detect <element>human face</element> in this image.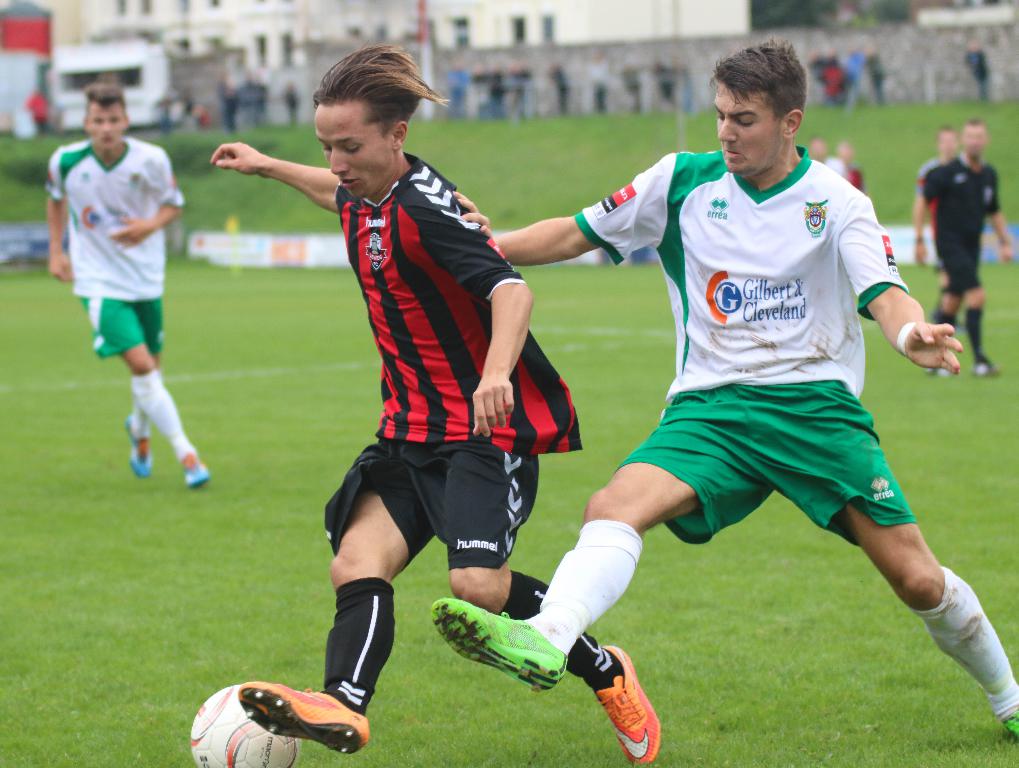
Detection: l=315, t=102, r=392, b=201.
